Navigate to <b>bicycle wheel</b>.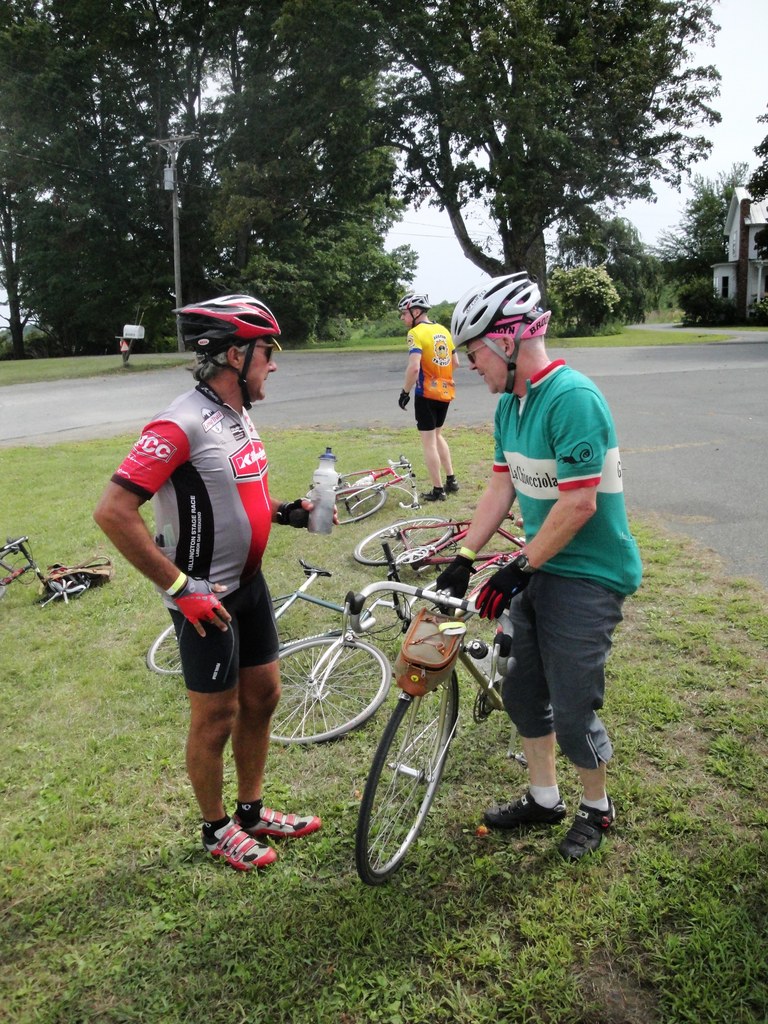
Navigation target: [x1=328, y1=485, x2=387, y2=525].
